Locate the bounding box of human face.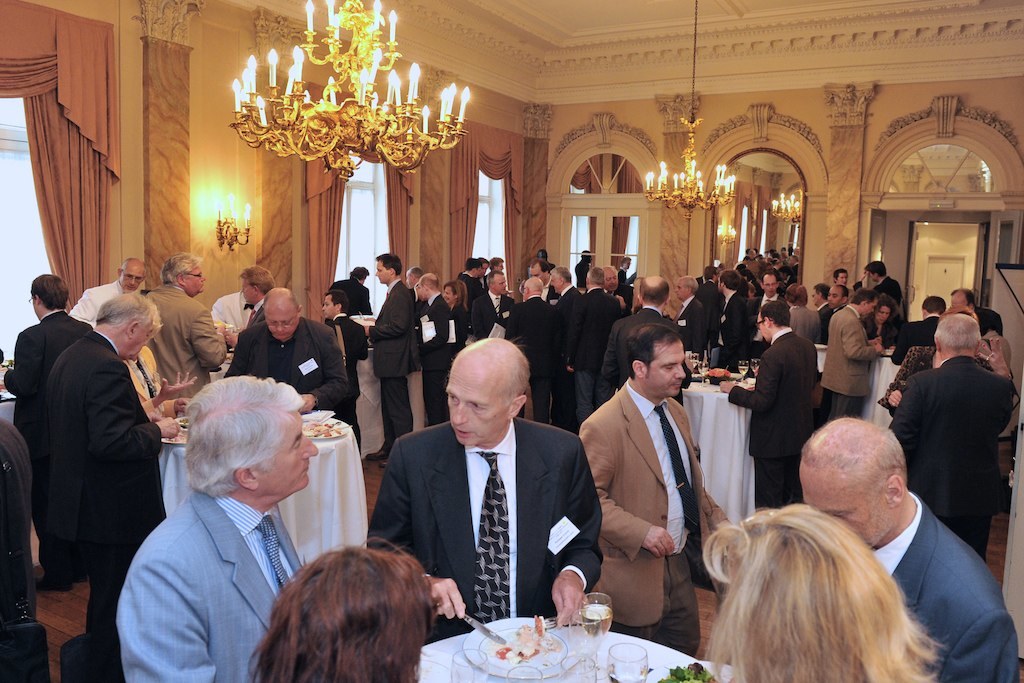
Bounding box: (190,266,202,290).
